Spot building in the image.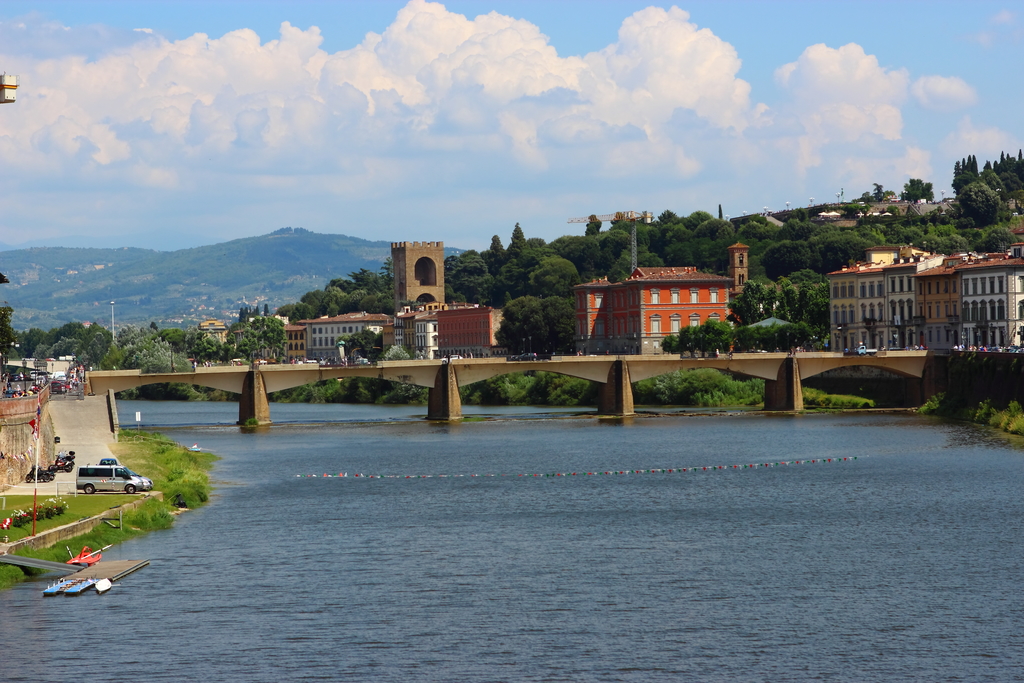
building found at Rect(821, 240, 1023, 364).
